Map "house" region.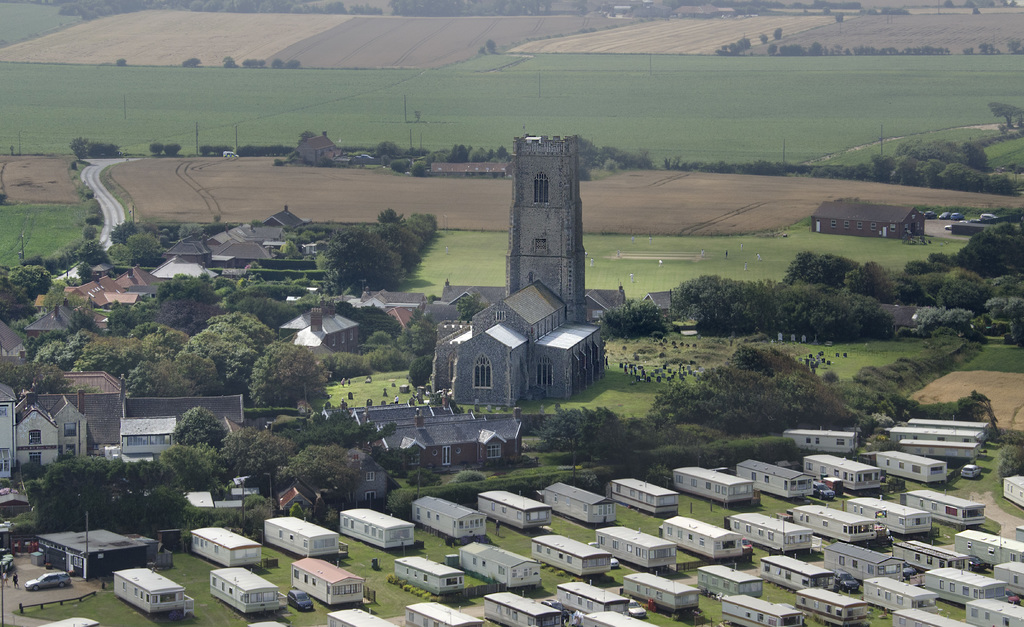
Mapped to box(31, 519, 154, 582).
